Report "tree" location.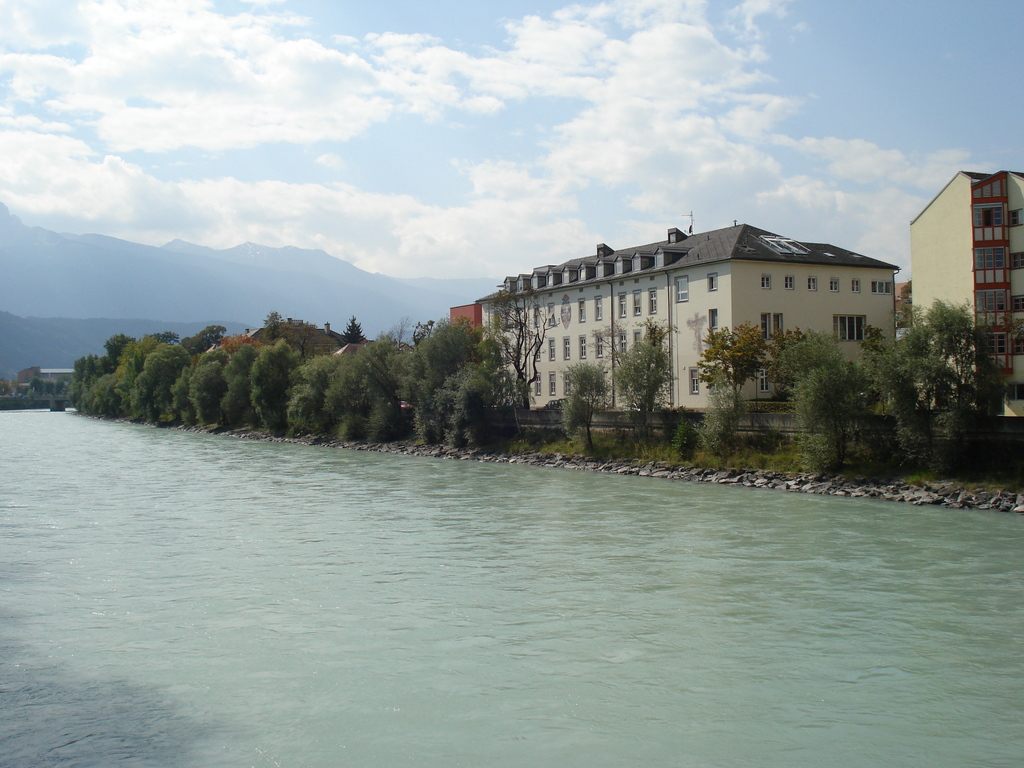
Report: <bbox>752, 329, 852, 436</bbox>.
